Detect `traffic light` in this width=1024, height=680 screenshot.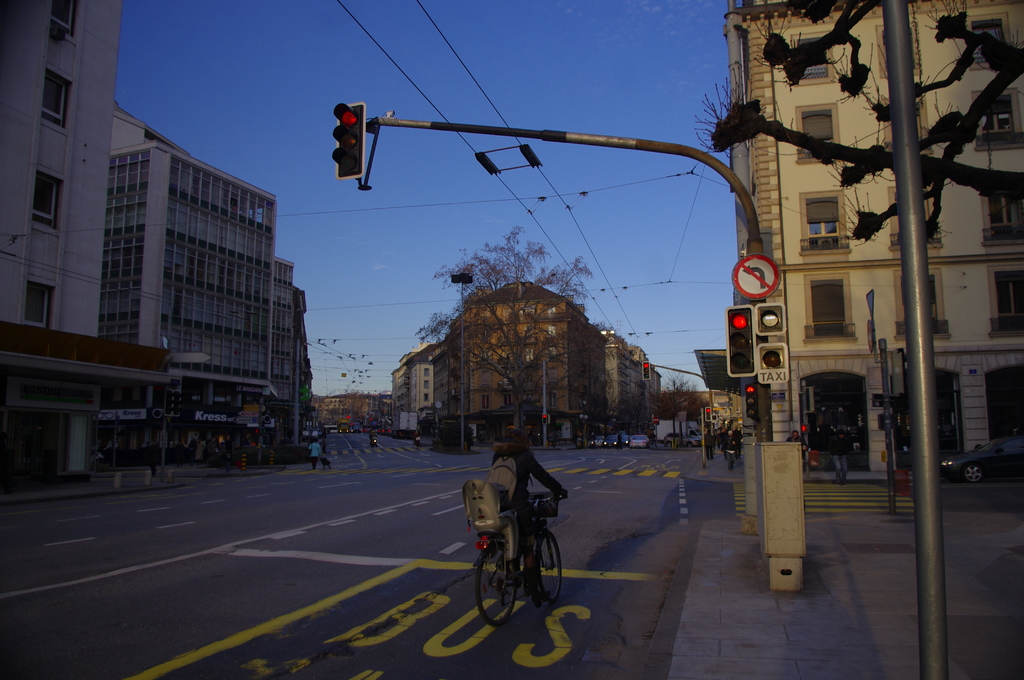
Detection: box(756, 303, 785, 334).
